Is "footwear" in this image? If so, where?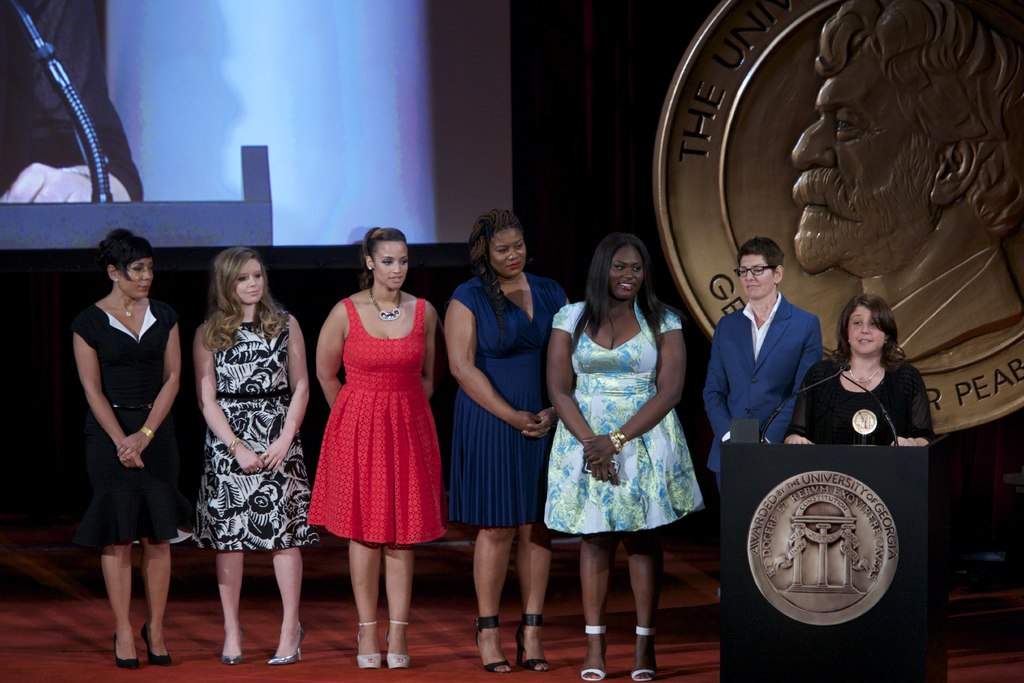
Yes, at bbox=(580, 625, 607, 679).
